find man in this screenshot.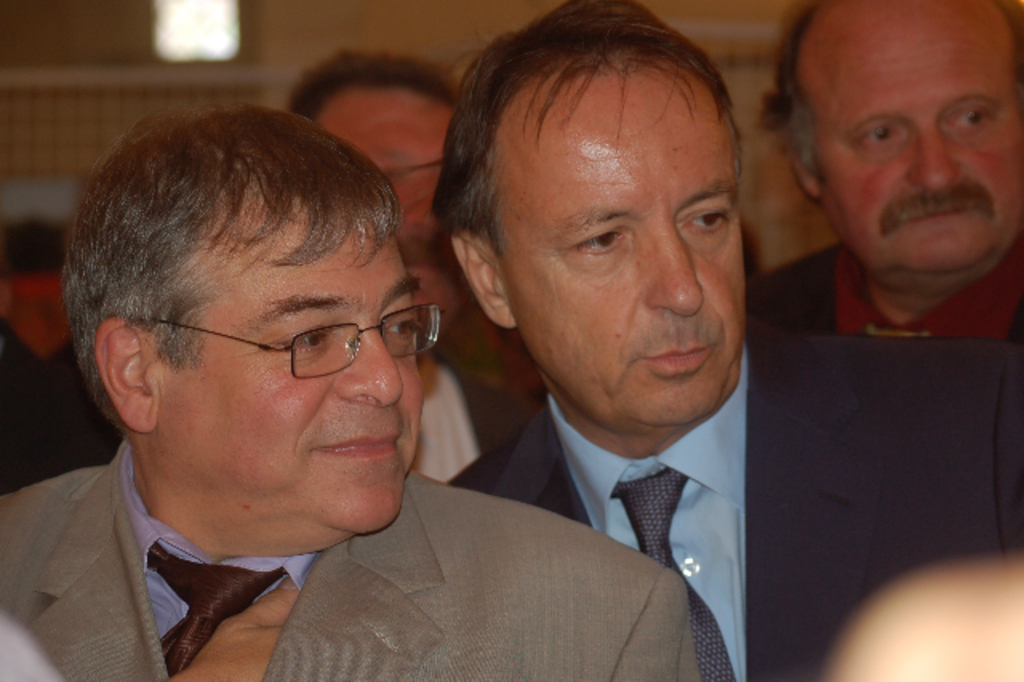
The bounding box for man is locate(741, 0, 1022, 346).
